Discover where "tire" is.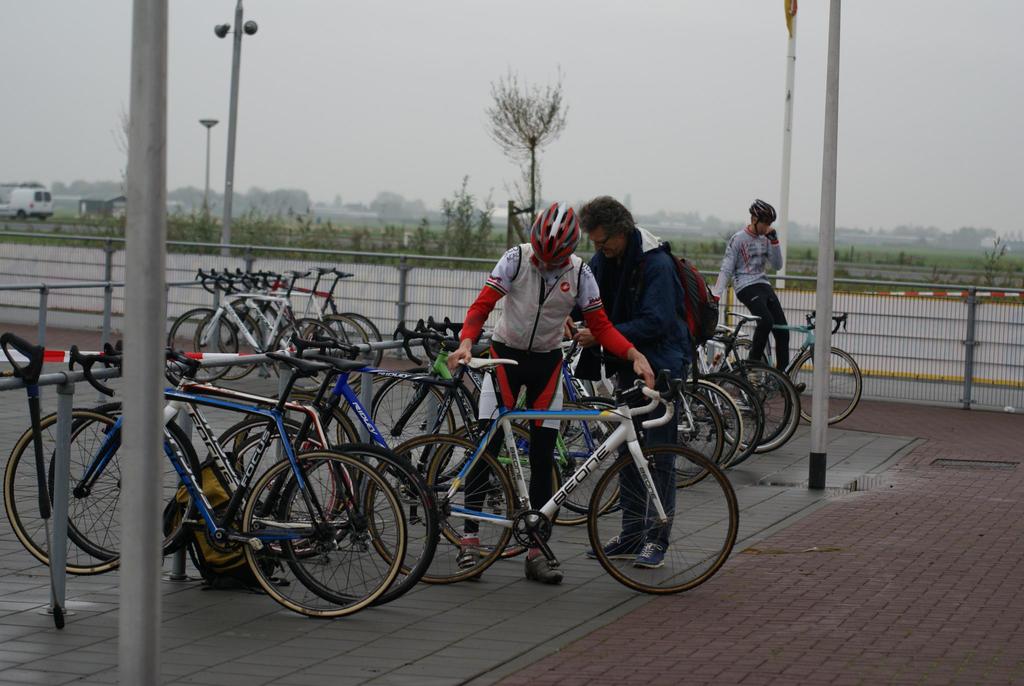
Discovered at (left=278, top=444, right=436, bottom=605).
